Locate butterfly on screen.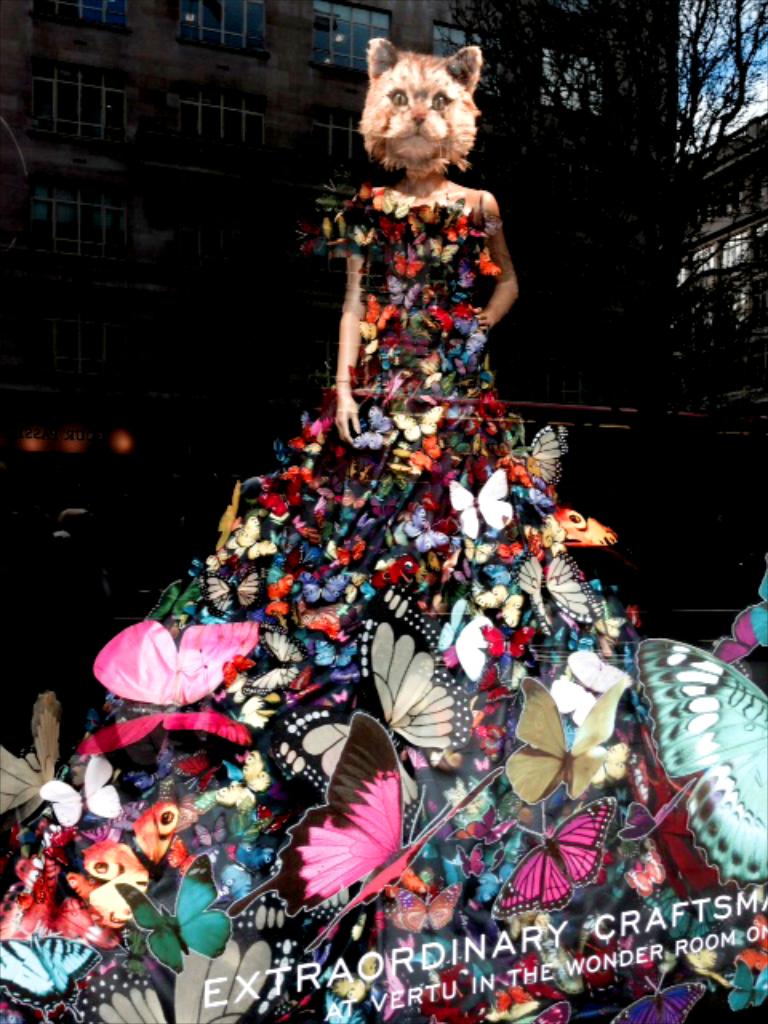
On screen at 387, 405, 450, 448.
